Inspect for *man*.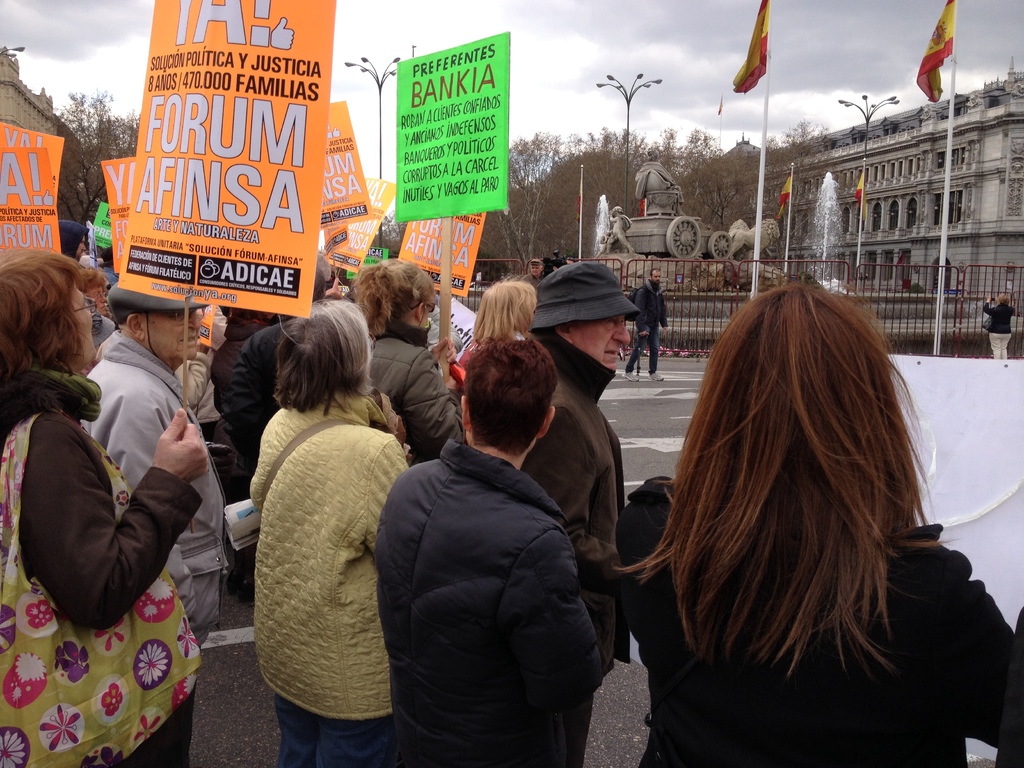
Inspection: [624, 265, 665, 383].
